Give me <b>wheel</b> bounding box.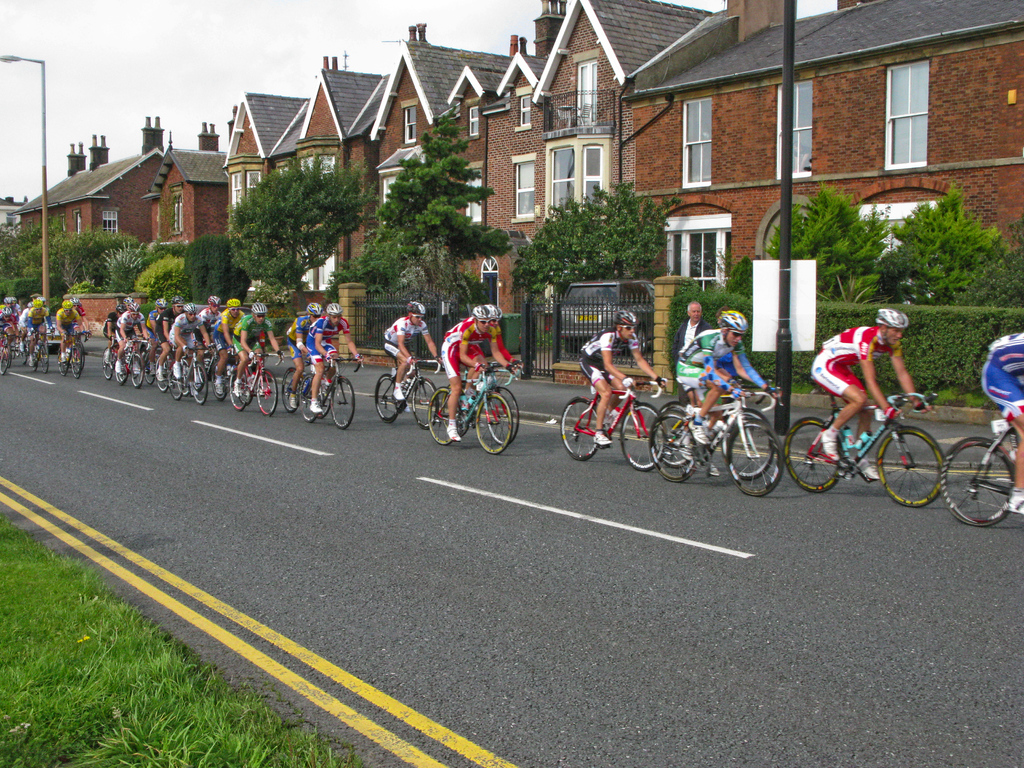
<region>892, 424, 967, 516</region>.
